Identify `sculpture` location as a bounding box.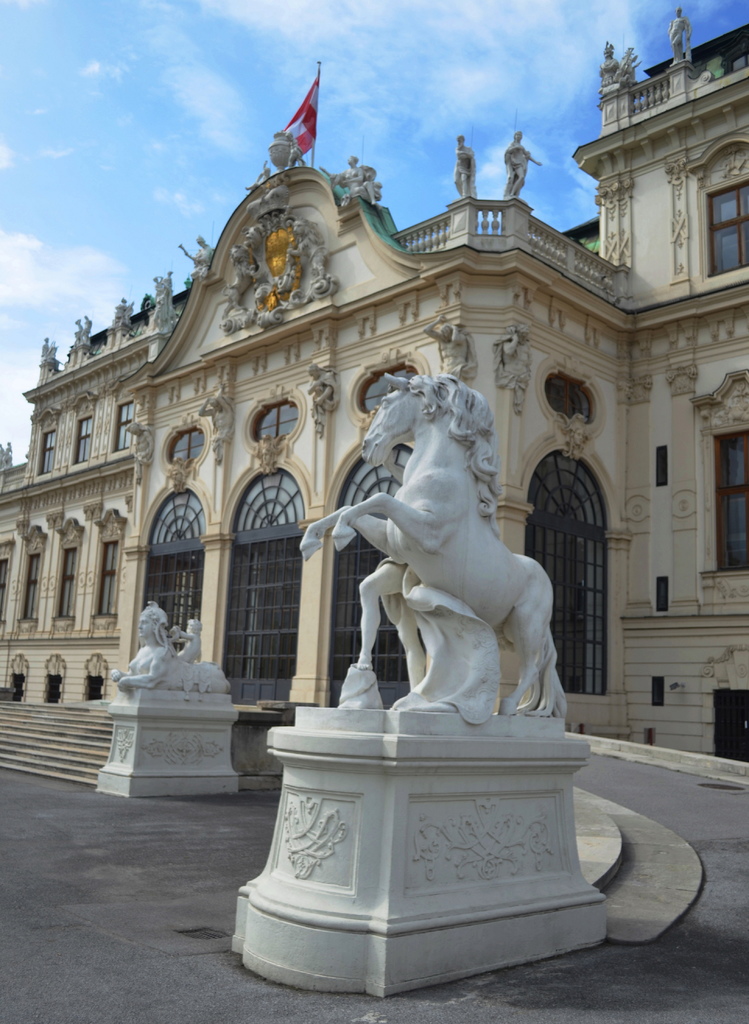
<bbox>286, 136, 310, 169</bbox>.
